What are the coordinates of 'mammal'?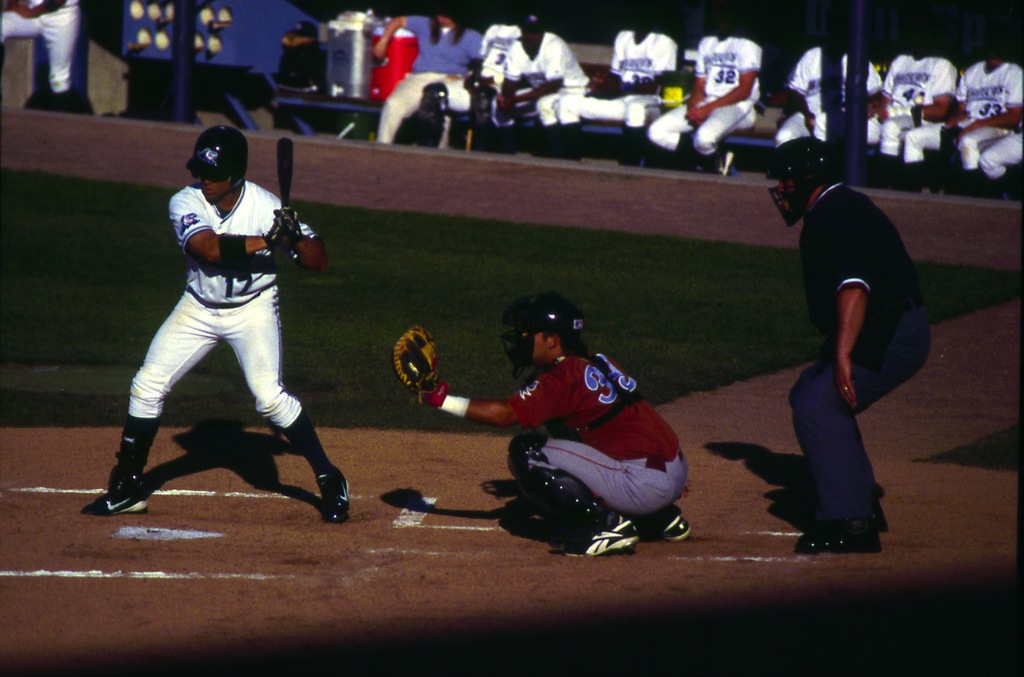
979/108/1023/200.
